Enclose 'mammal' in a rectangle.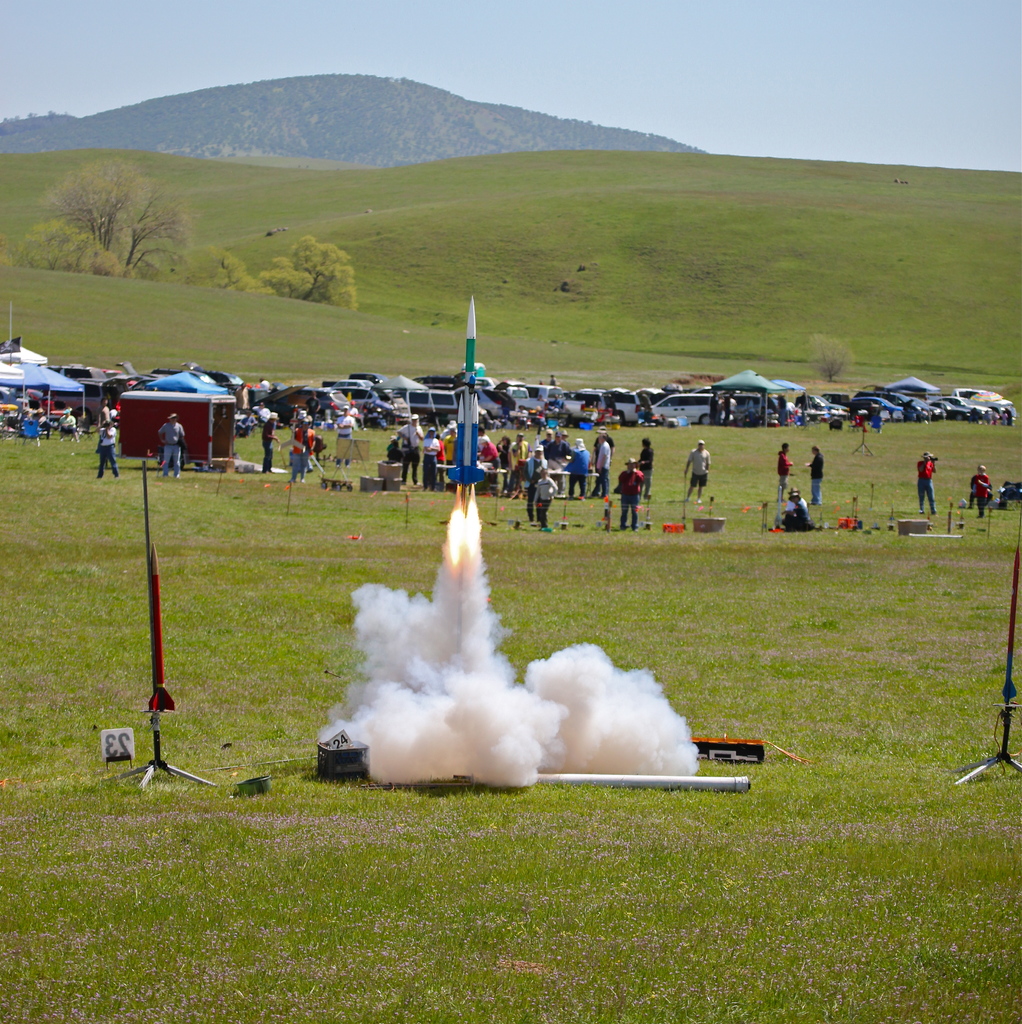
bbox=[973, 465, 984, 514].
